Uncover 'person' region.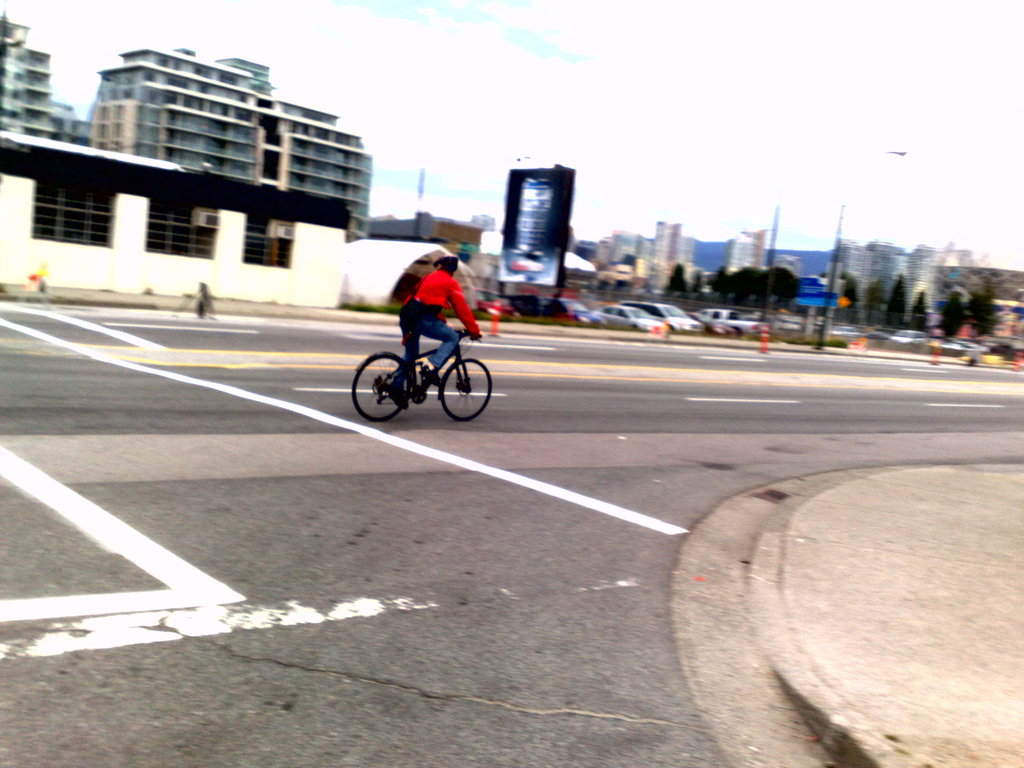
Uncovered: locate(393, 253, 483, 401).
